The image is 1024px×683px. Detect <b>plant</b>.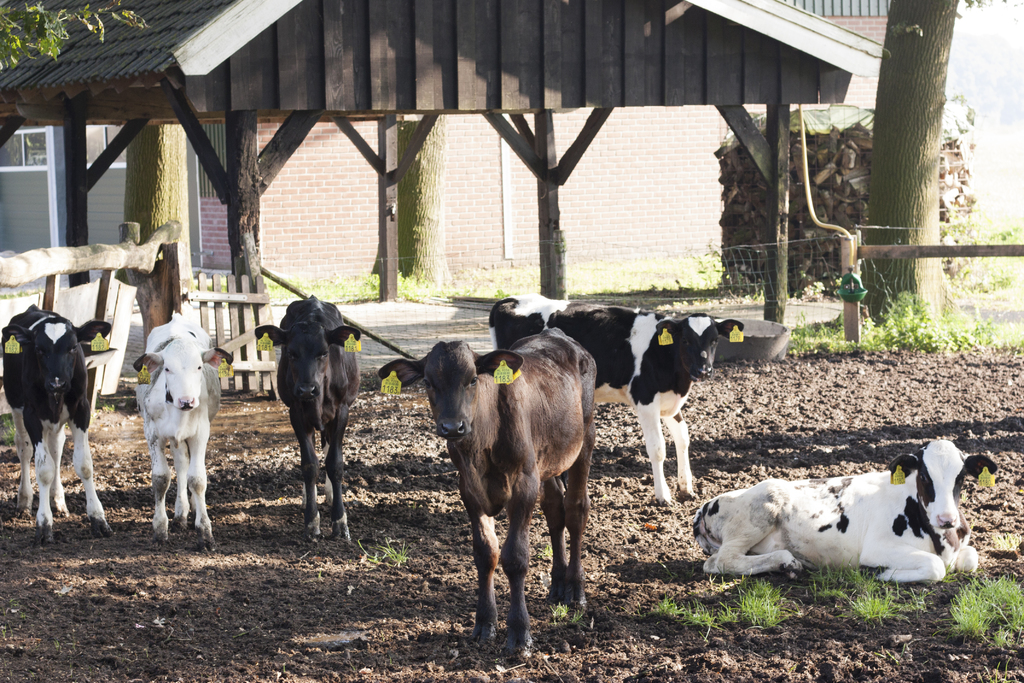
Detection: {"x1": 548, "y1": 600, "x2": 567, "y2": 627}.
